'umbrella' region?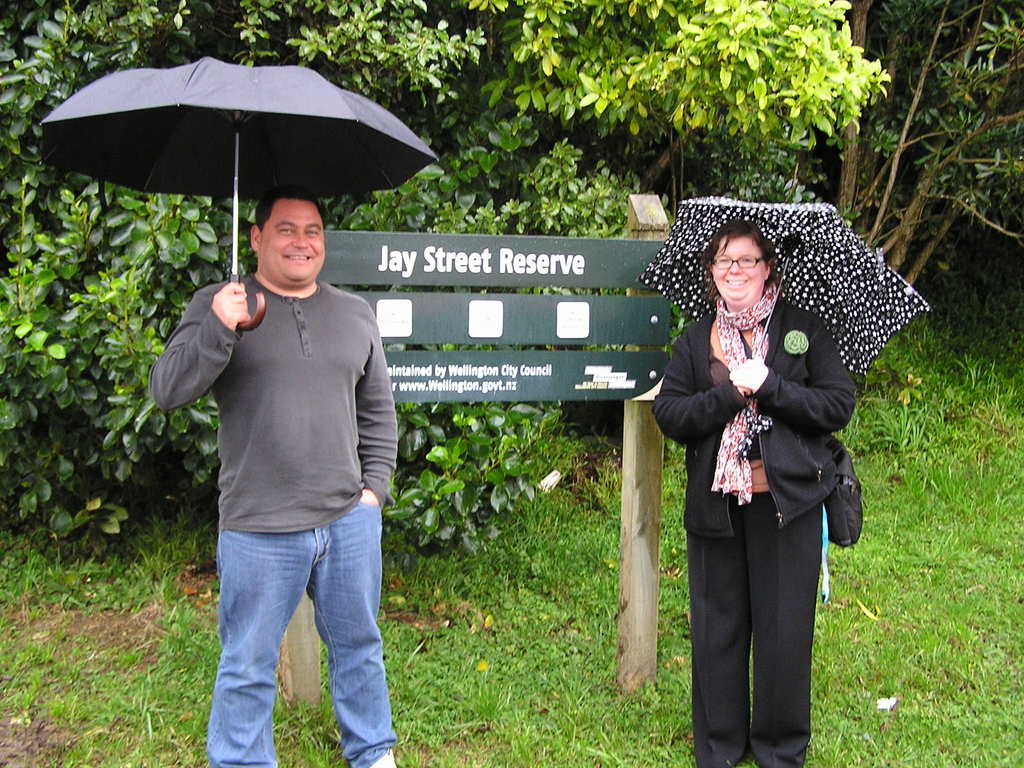
38/57/437/331
